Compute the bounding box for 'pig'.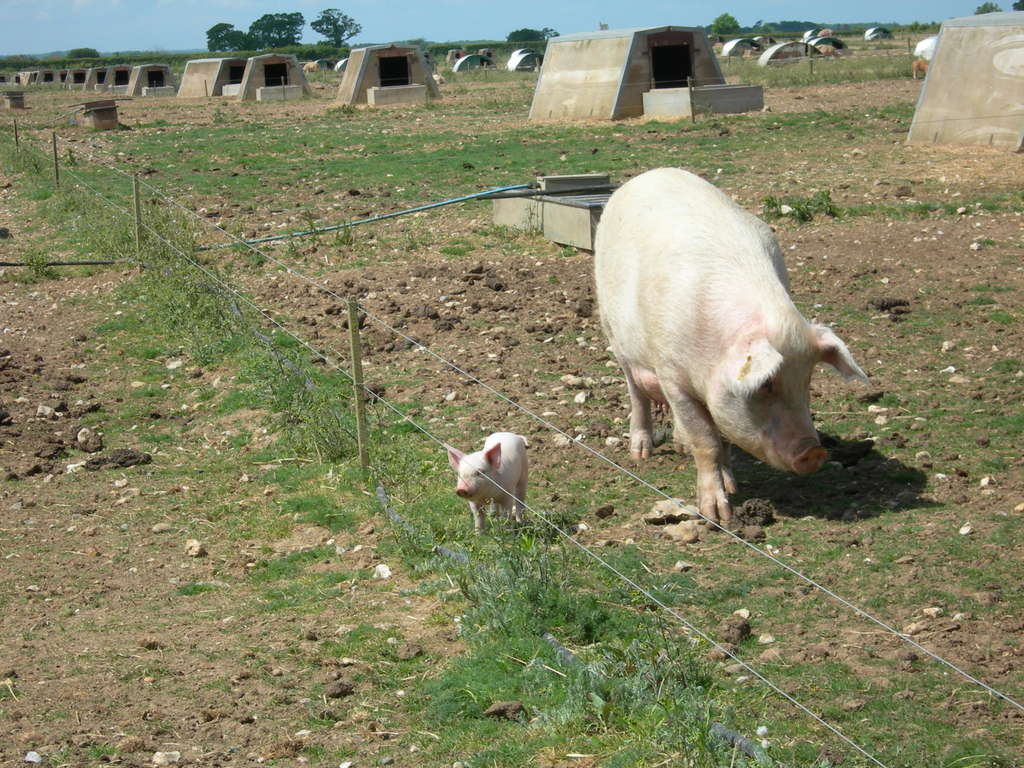
x1=596, y1=170, x2=860, y2=525.
